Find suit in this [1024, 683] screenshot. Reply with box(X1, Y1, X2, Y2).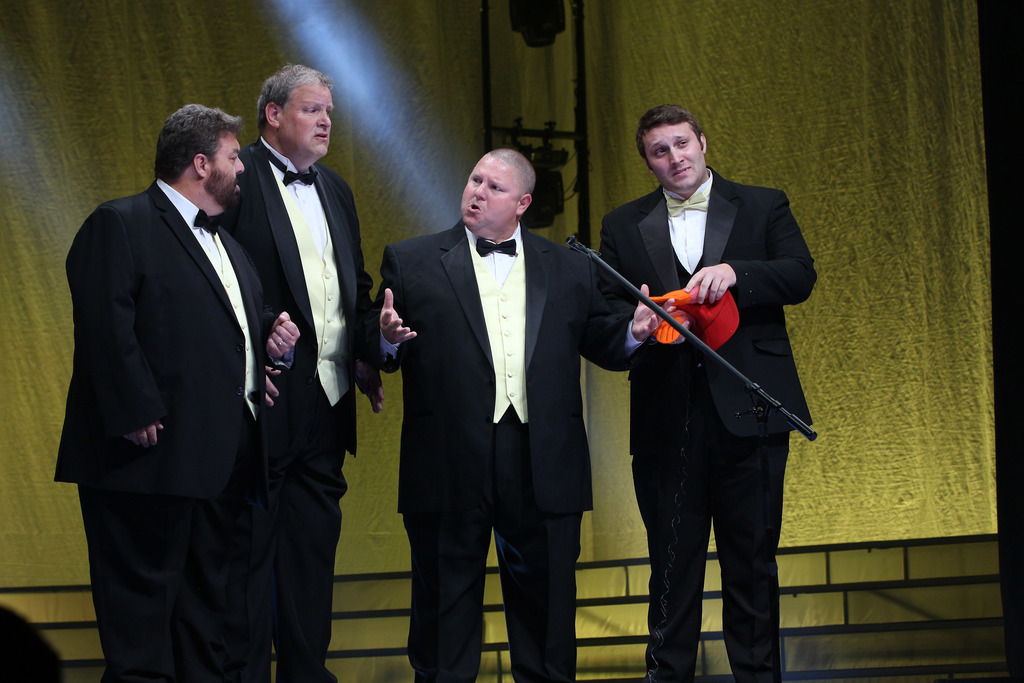
box(368, 219, 642, 682).
